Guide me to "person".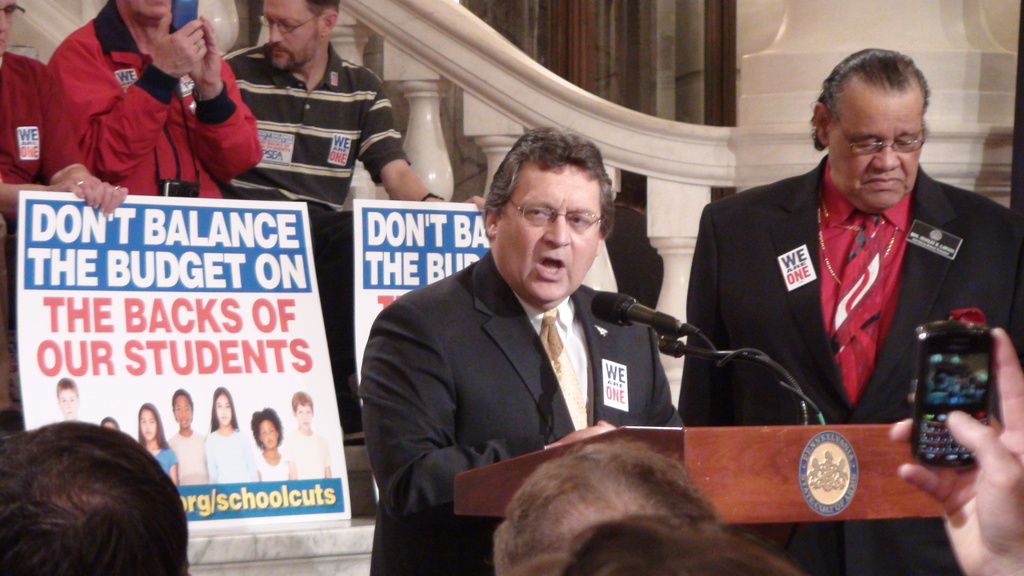
Guidance: [left=495, top=441, right=721, bottom=575].
